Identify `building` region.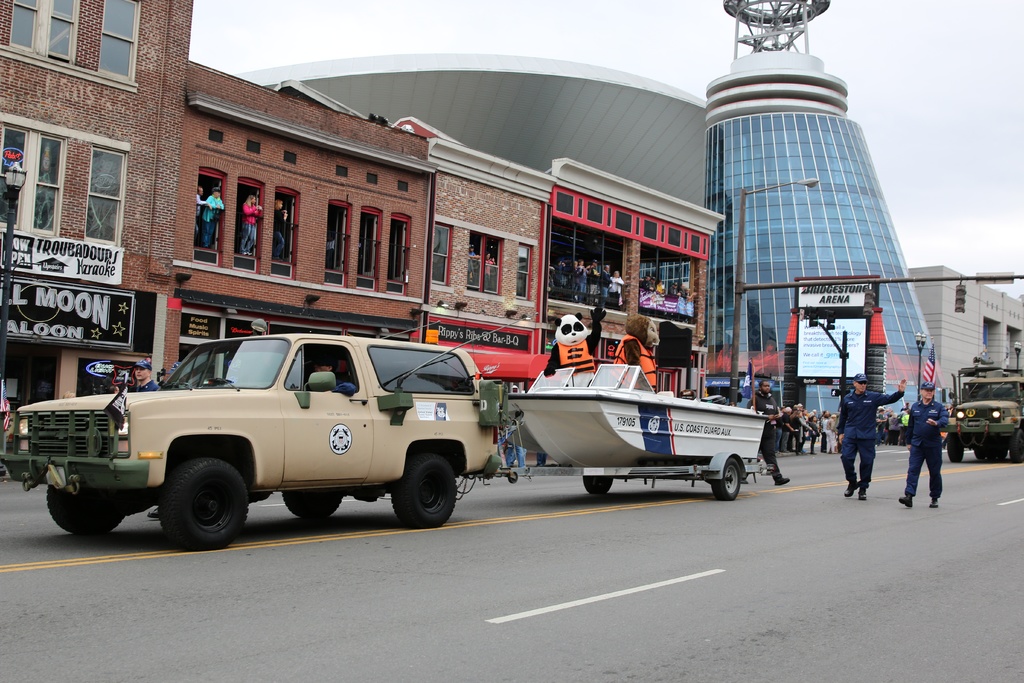
Region: {"left": 906, "top": 264, "right": 1023, "bottom": 414}.
